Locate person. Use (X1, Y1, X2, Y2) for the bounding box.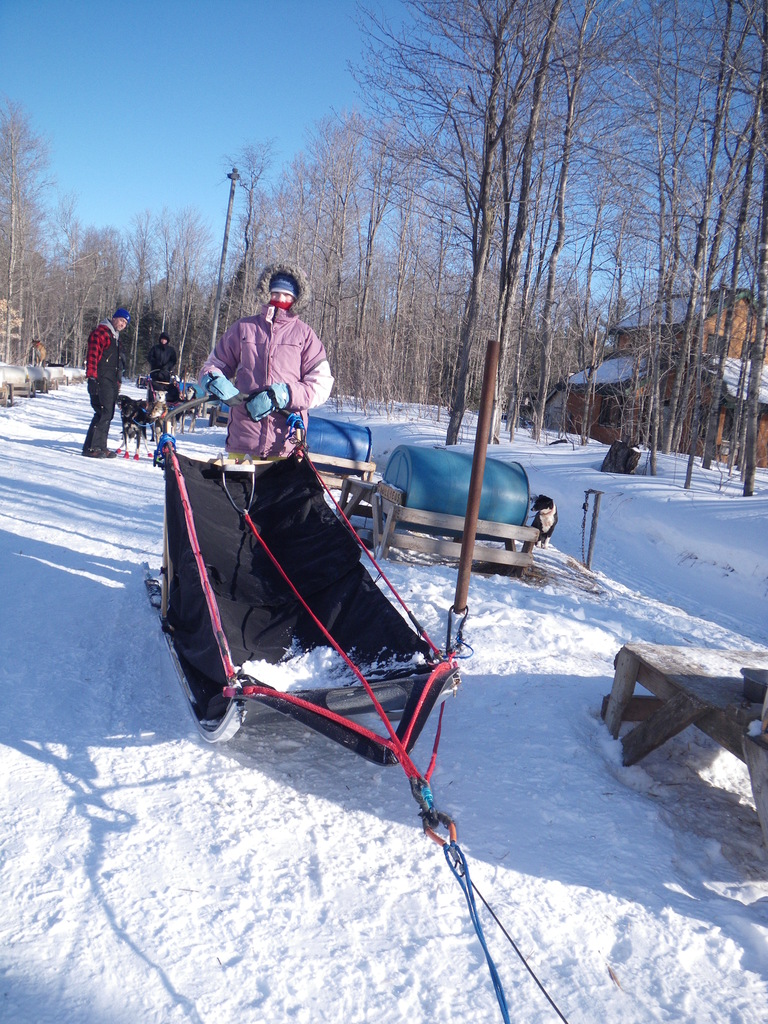
(194, 281, 329, 468).
